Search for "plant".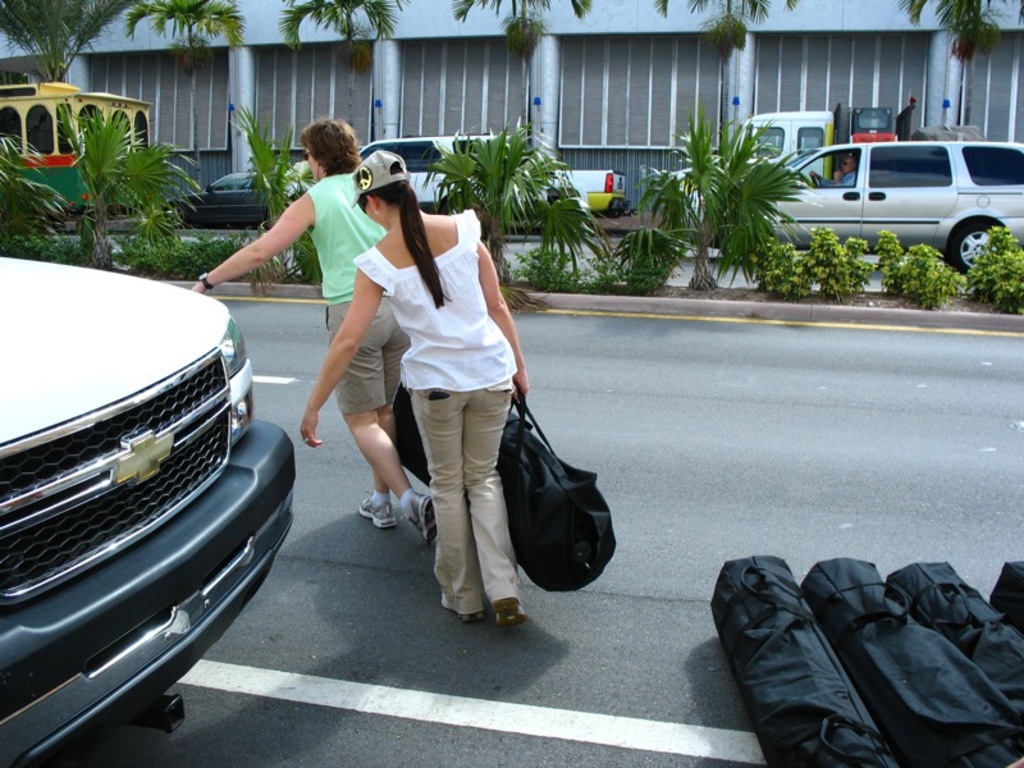
Found at pyautogui.locateOnScreen(224, 106, 342, 285).
